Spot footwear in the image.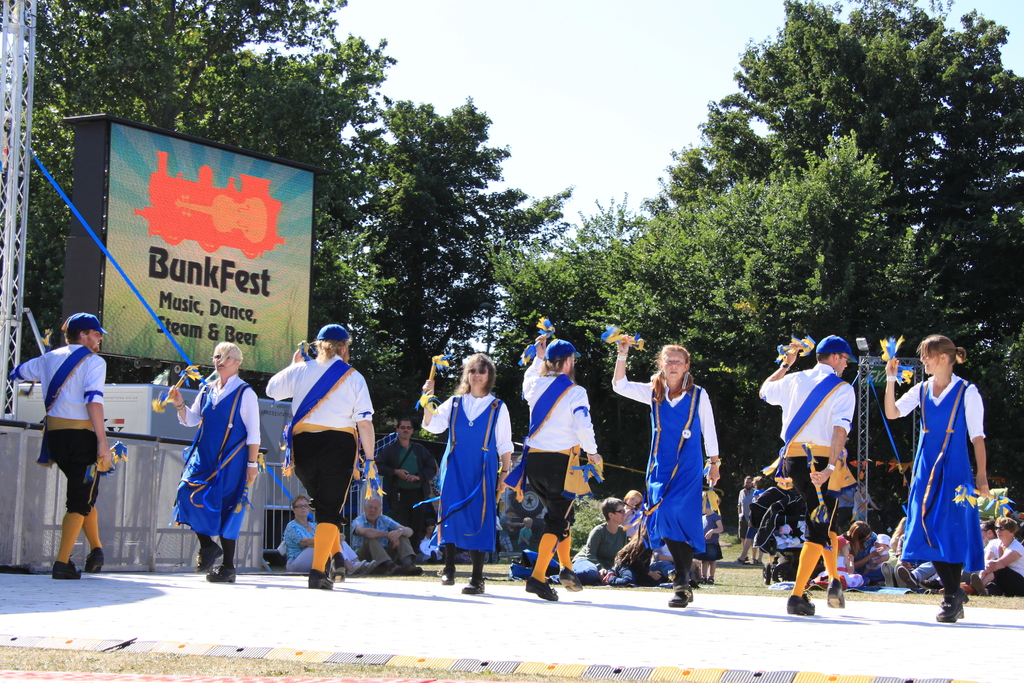
footwear found at box=[668, 584, 694, 607].
